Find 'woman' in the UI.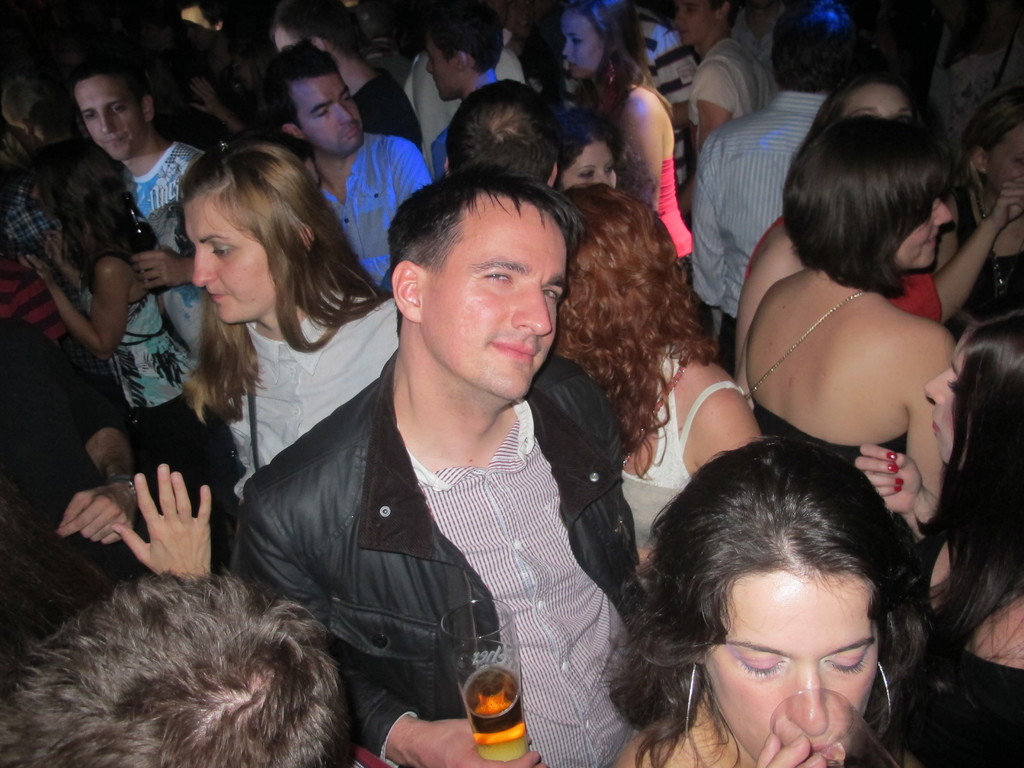
UI element at <box>734,75,950,420</box>.
